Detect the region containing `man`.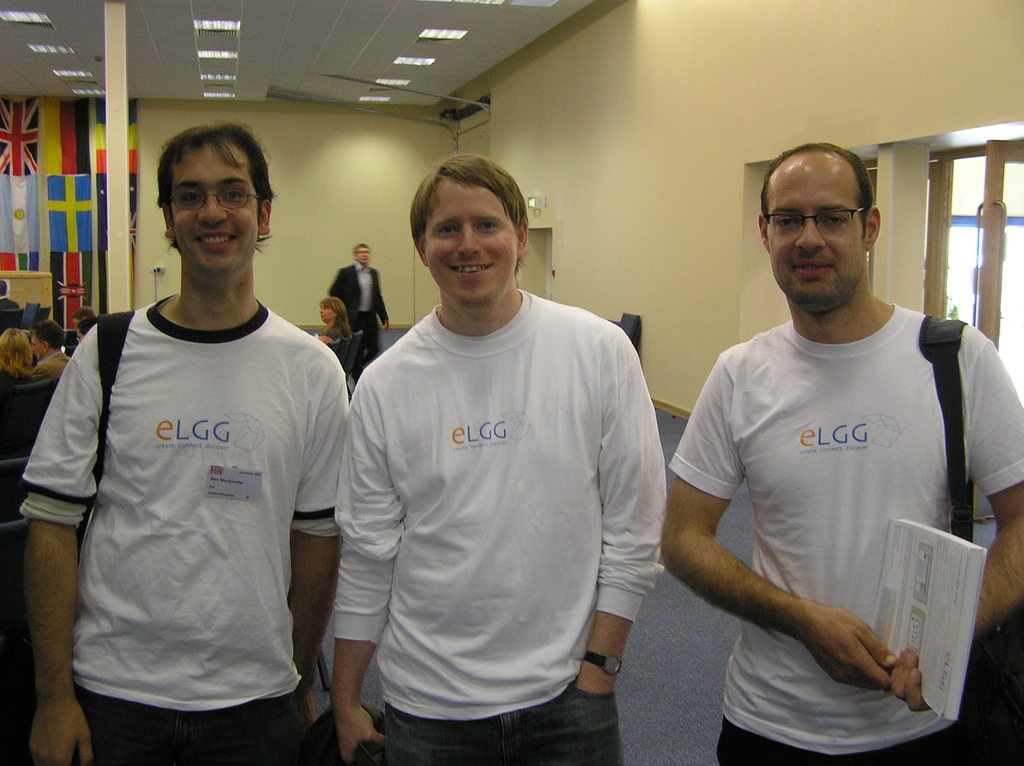
(left=327, top=240, right=393, bottom=377).
